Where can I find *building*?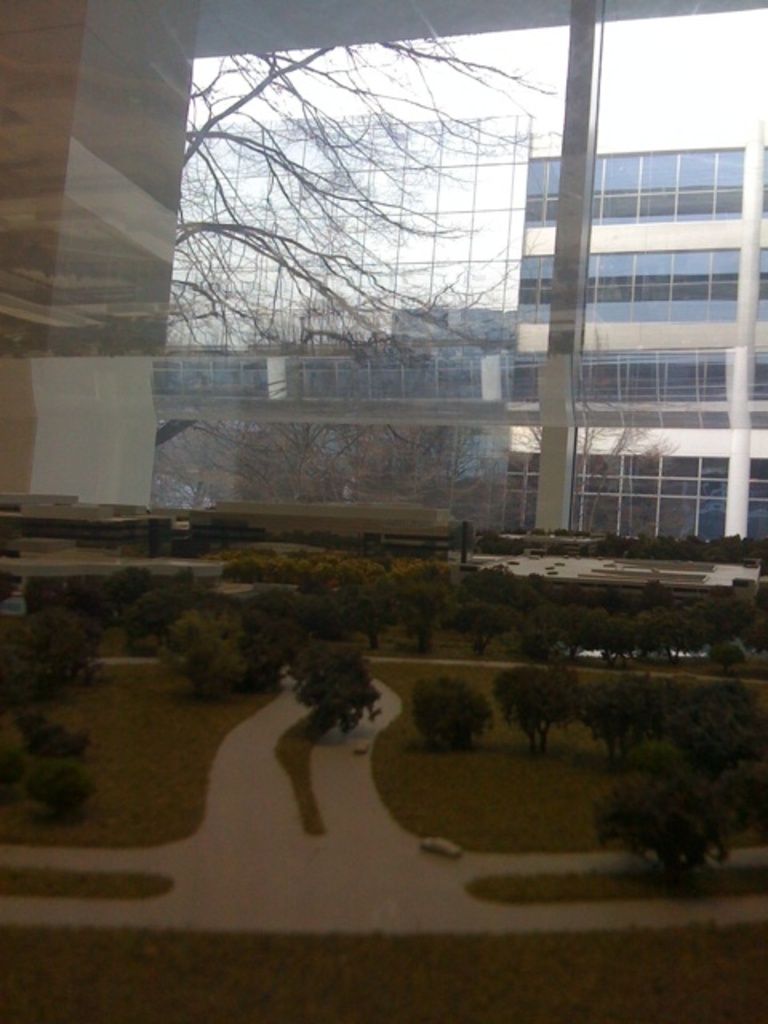
You can find it at (155, 117, 765, 531).
